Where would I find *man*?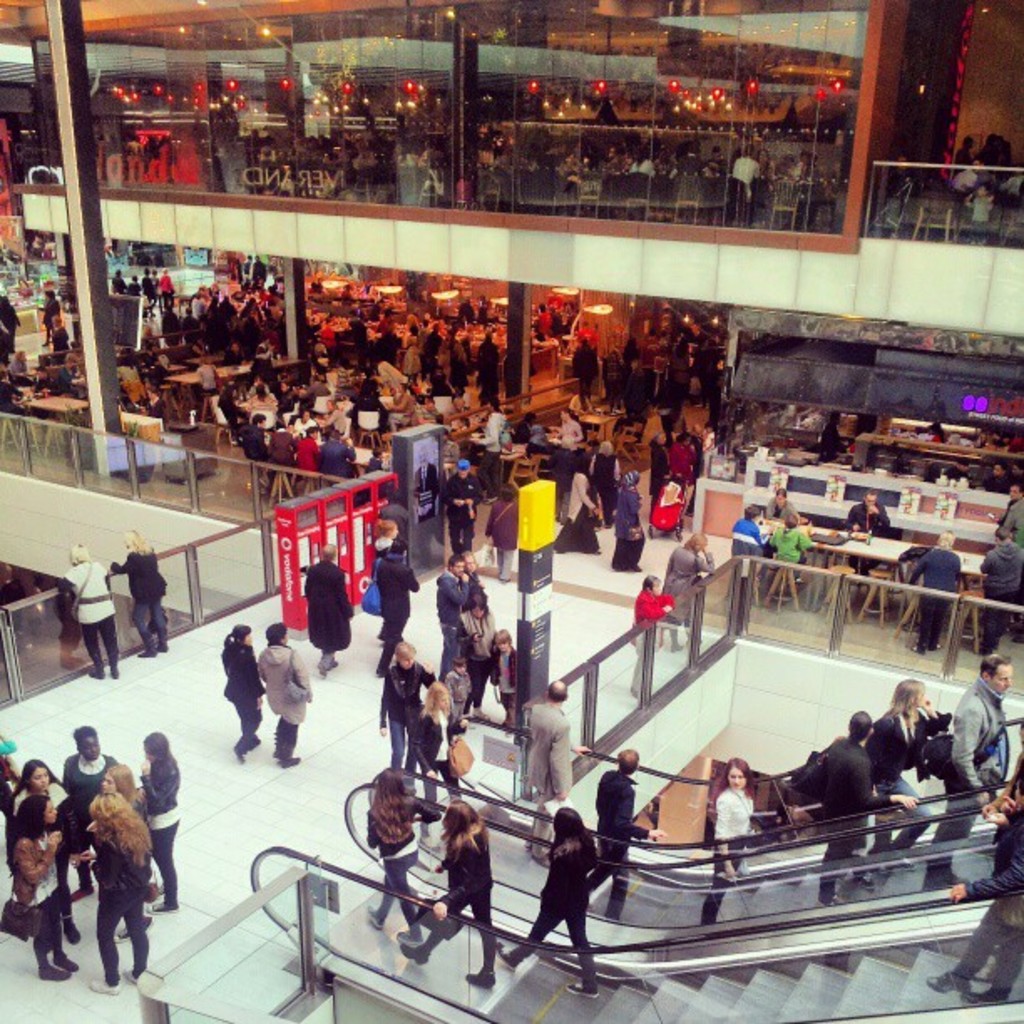
At 589 748 671 930.
